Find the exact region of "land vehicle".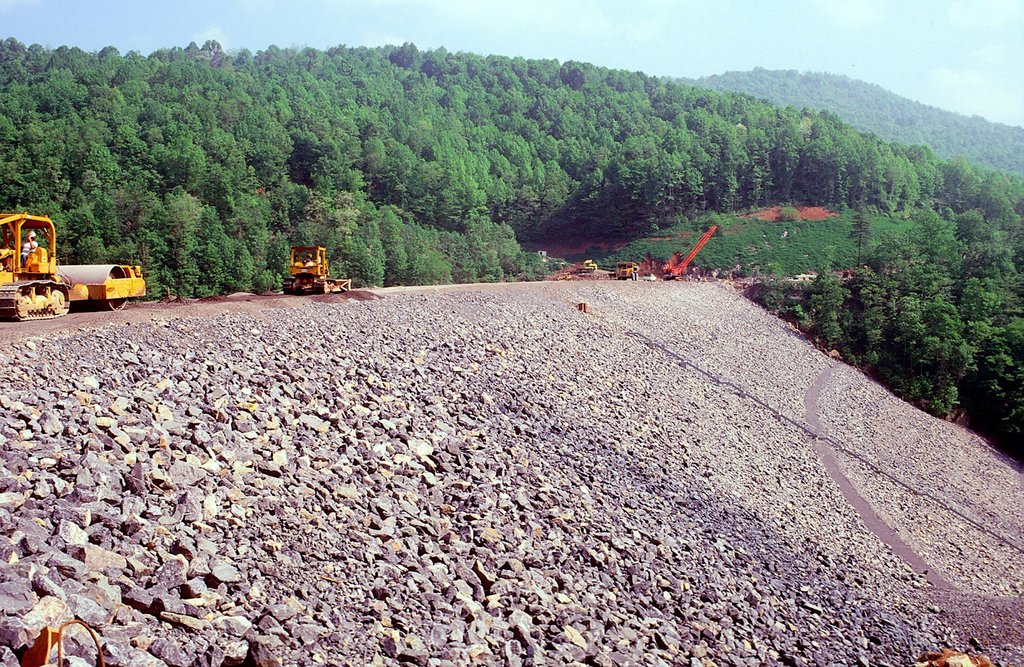
Exact region: x1=284 y1=245 x2=350 y2=293.
